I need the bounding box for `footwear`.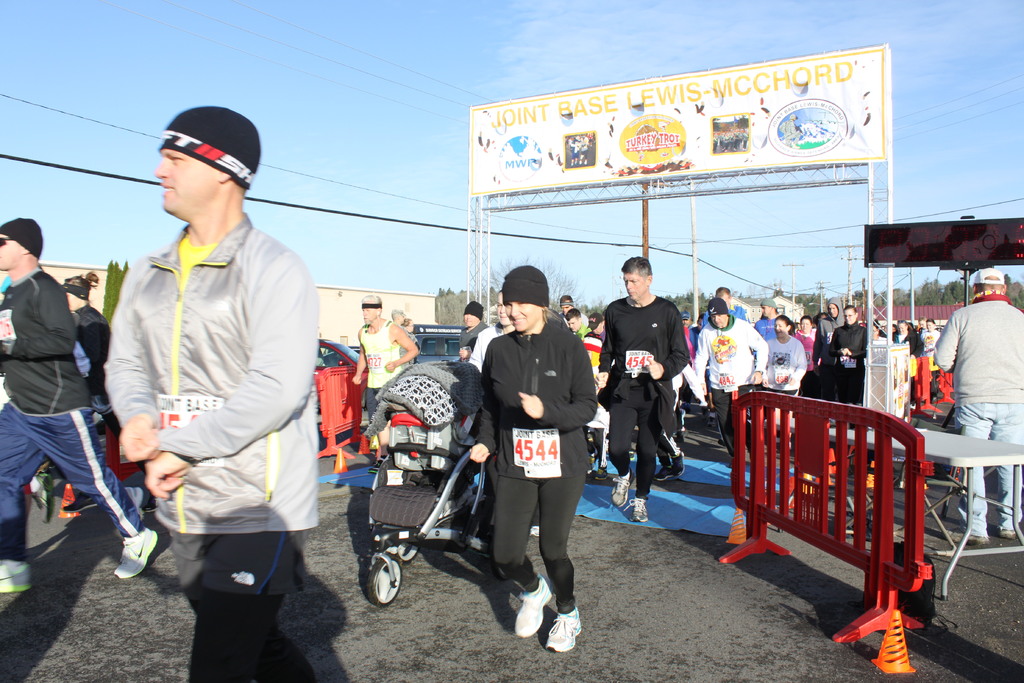
Here it is: 612 475 630 509.
